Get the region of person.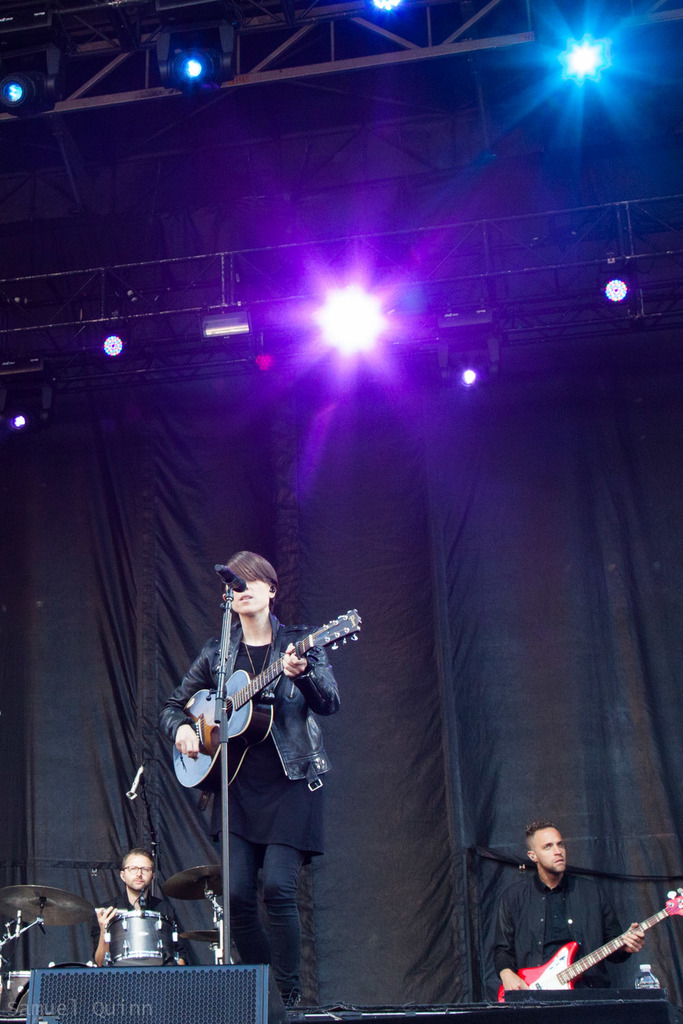
[x1=92, y1=849, x2=202, y2=966].
